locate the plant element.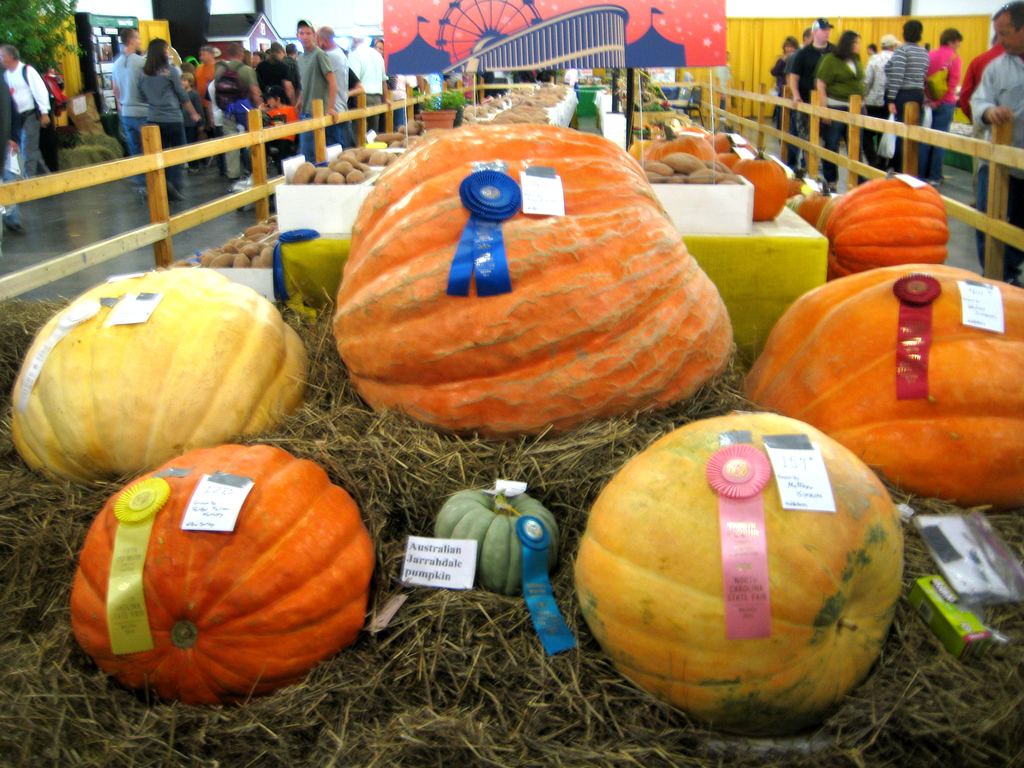
Element bbox: locate(407, 84, 472, 113).
